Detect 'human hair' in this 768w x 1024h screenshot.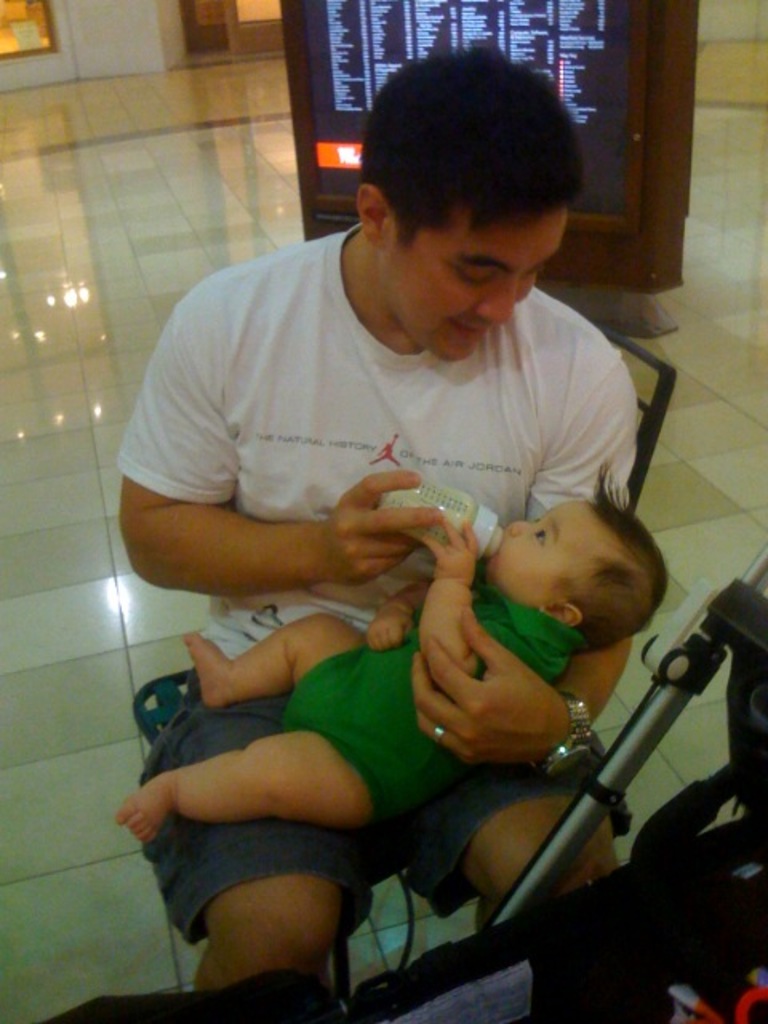
Detection: (363, 43, 586, 272).
